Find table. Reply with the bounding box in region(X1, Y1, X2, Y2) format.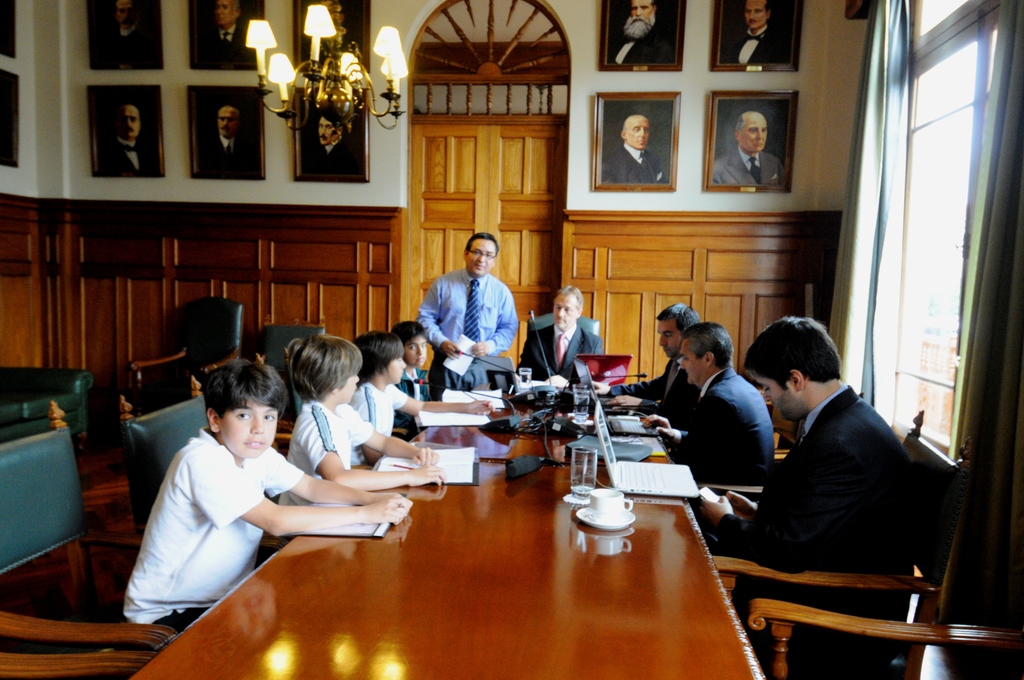
region(124, 373, 882, 670).
